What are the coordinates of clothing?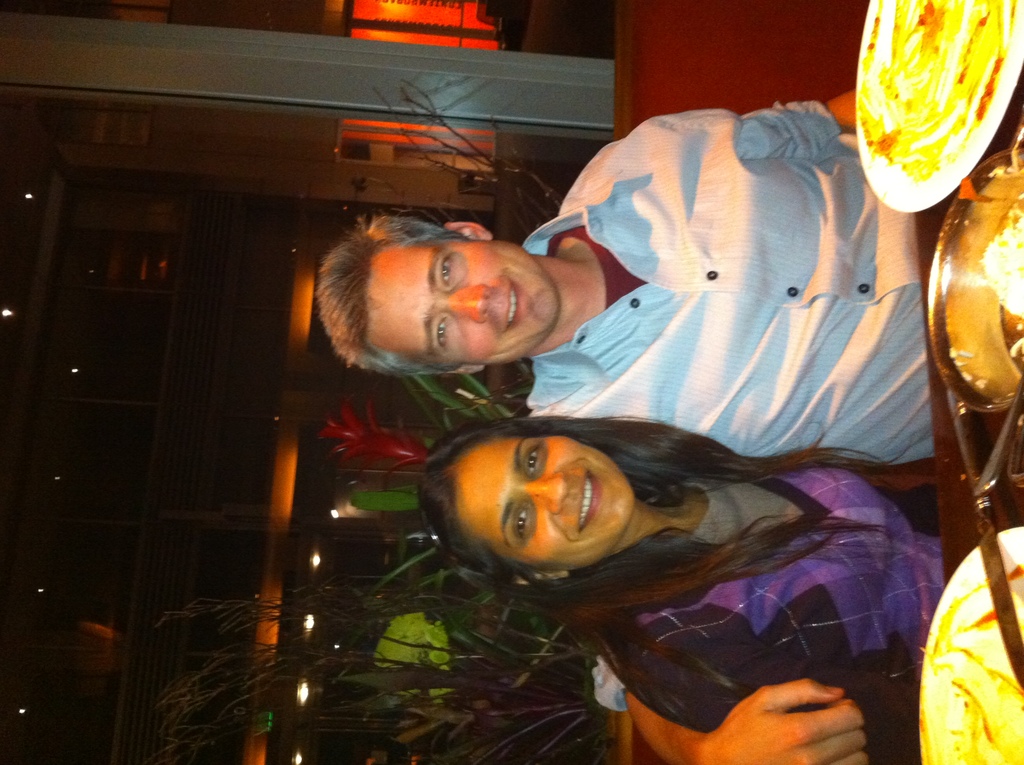
539,106,949,549.
